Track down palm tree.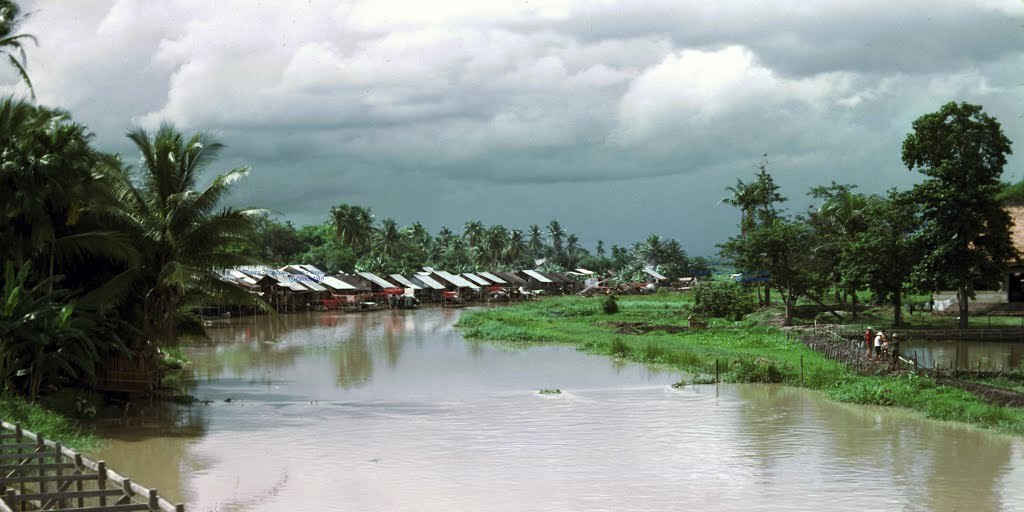
Tracked to rect(499, 230, 522, 266).
